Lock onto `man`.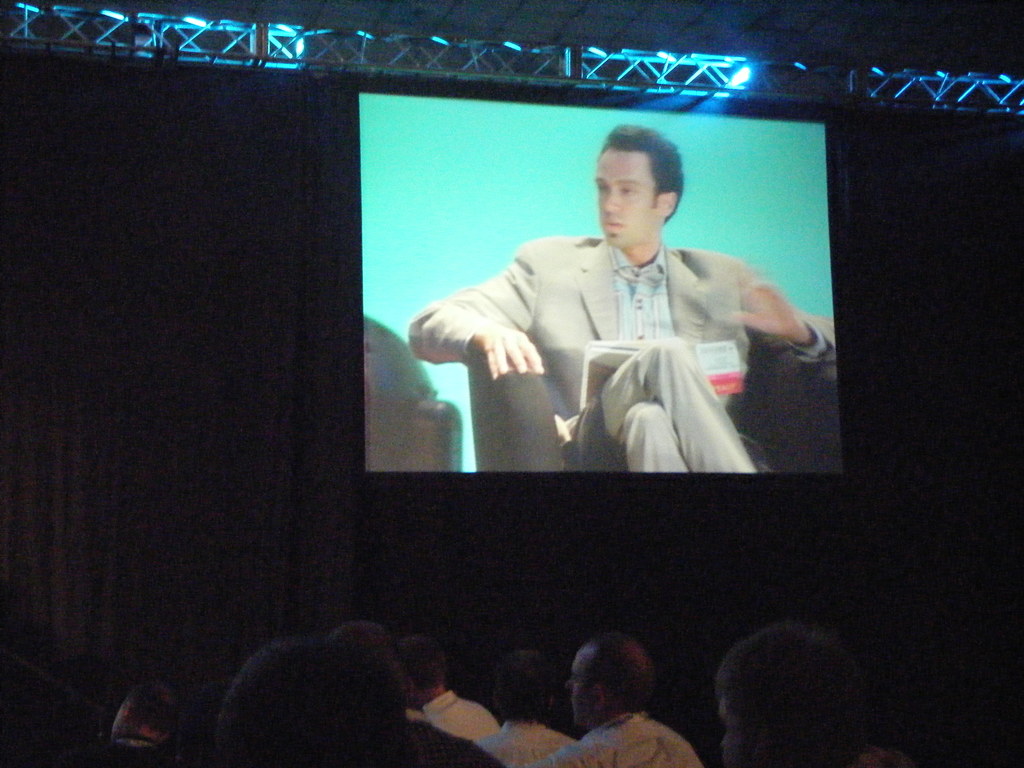
Locked: 53:680:192:767.
